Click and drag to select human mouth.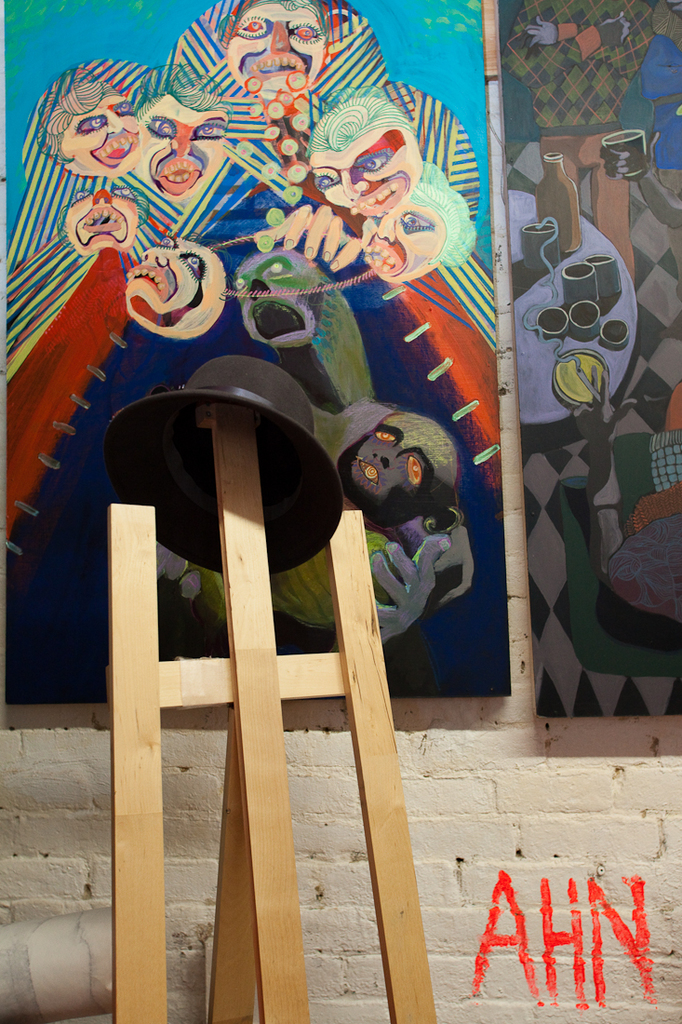
Selection: {"left": 91, "top": 126, "right": 139, "bottom": 169}.
